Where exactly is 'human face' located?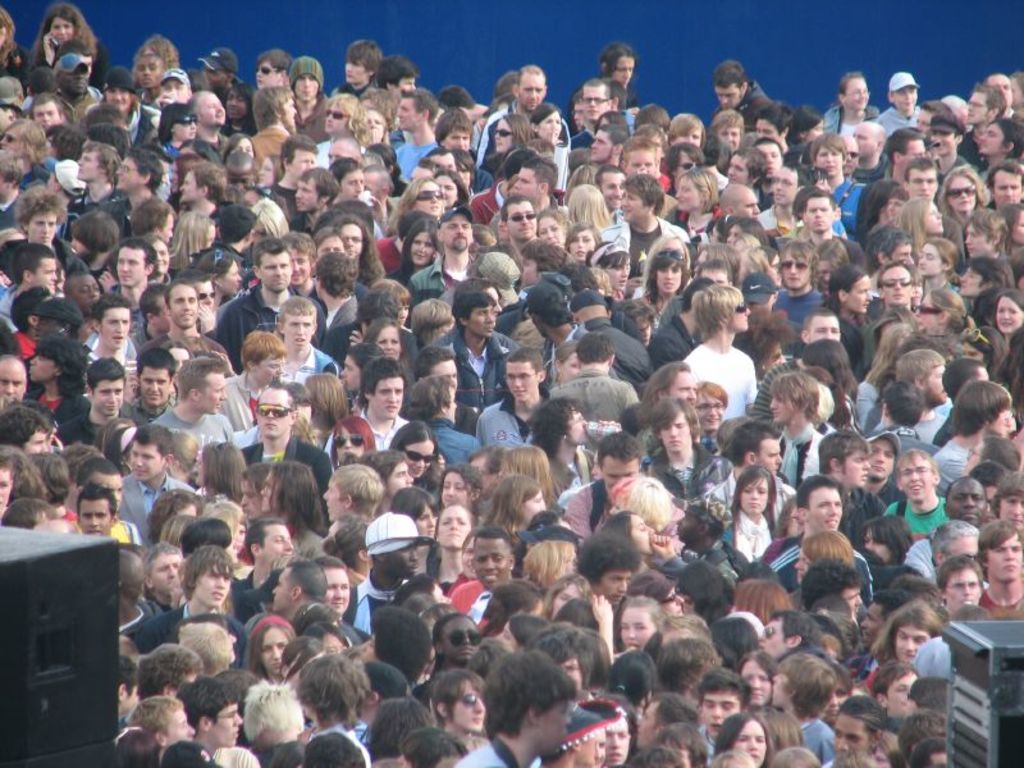
Its bounding box is [left=909, top=170, right=934, bottom=197].
